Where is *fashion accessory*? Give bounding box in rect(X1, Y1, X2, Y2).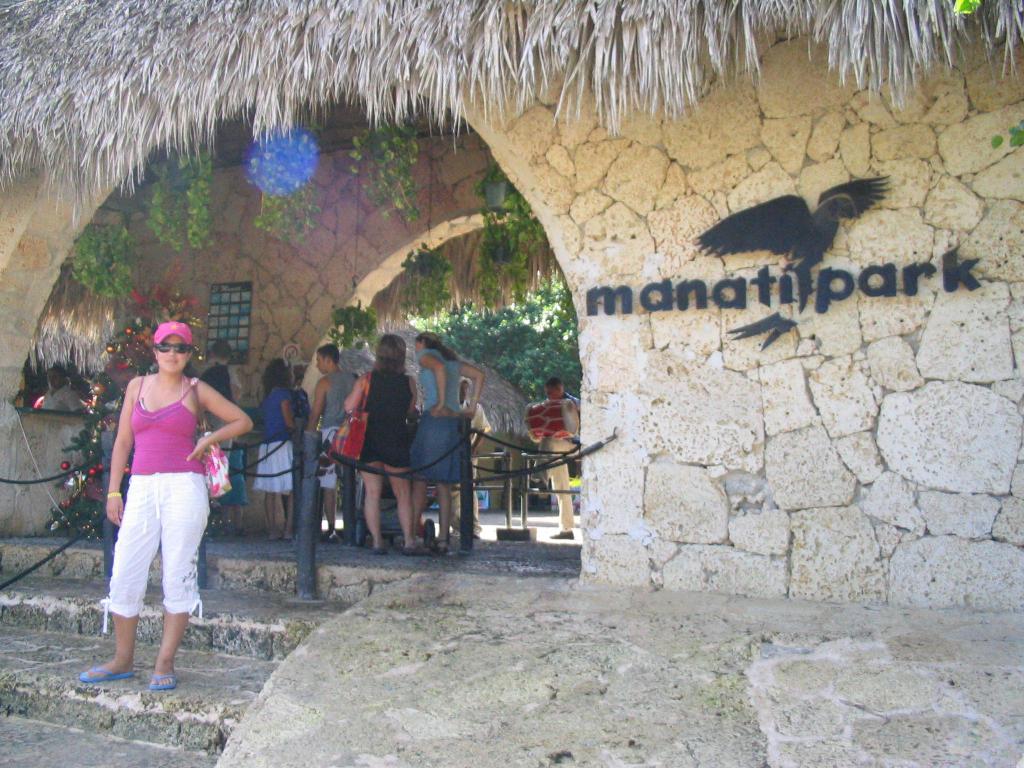
rect(152, 319, 194, 346).
